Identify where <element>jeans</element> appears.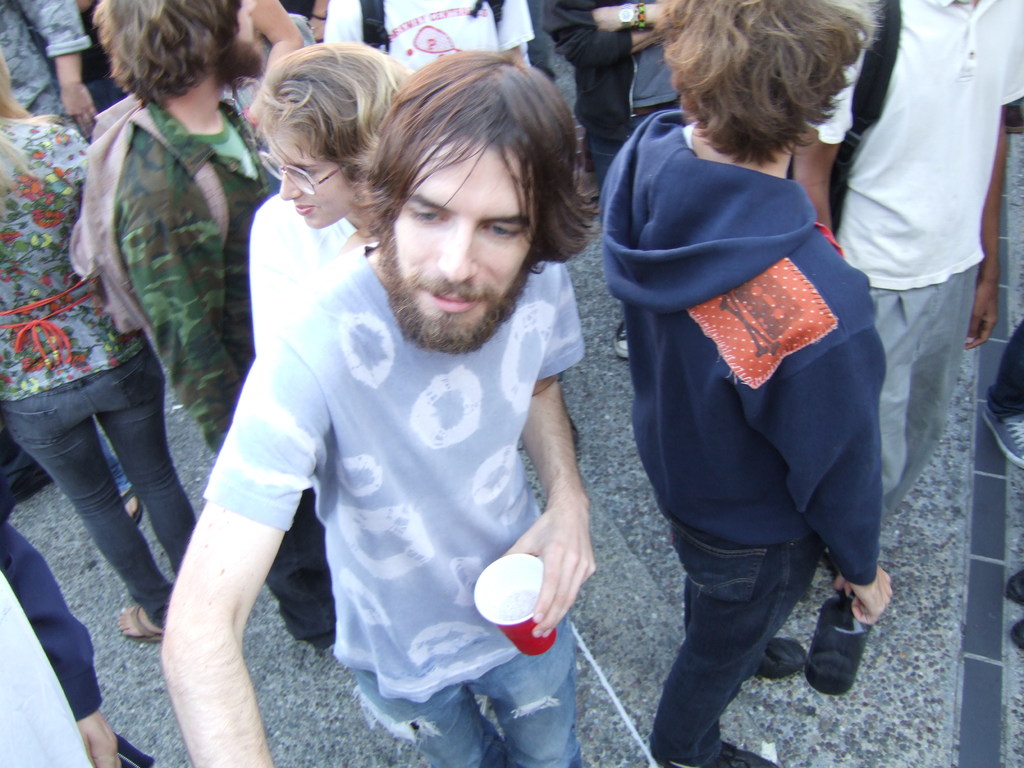
Appears at (19,348,172,665).
